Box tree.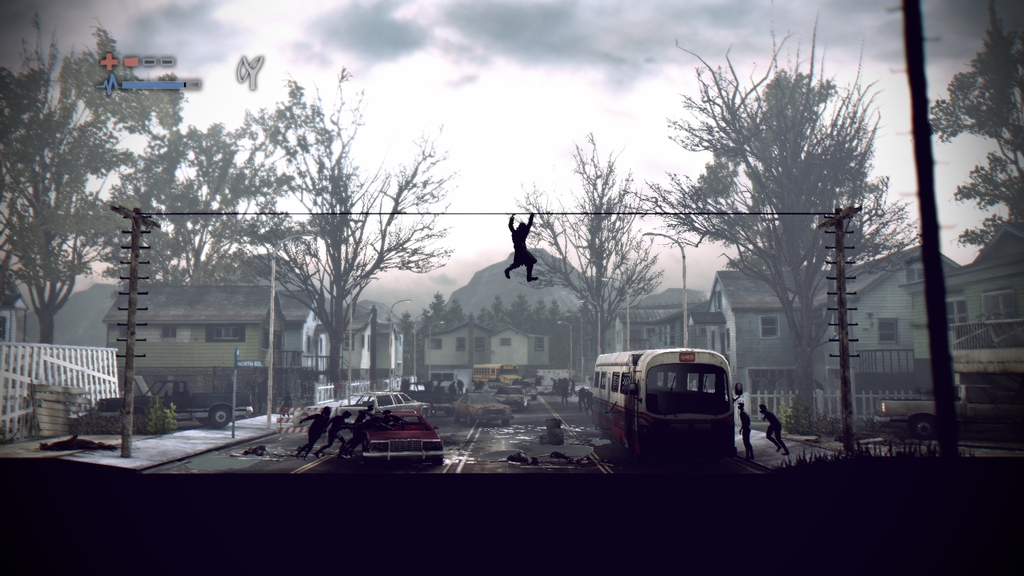
BBox(619, 5, 918, 431).
